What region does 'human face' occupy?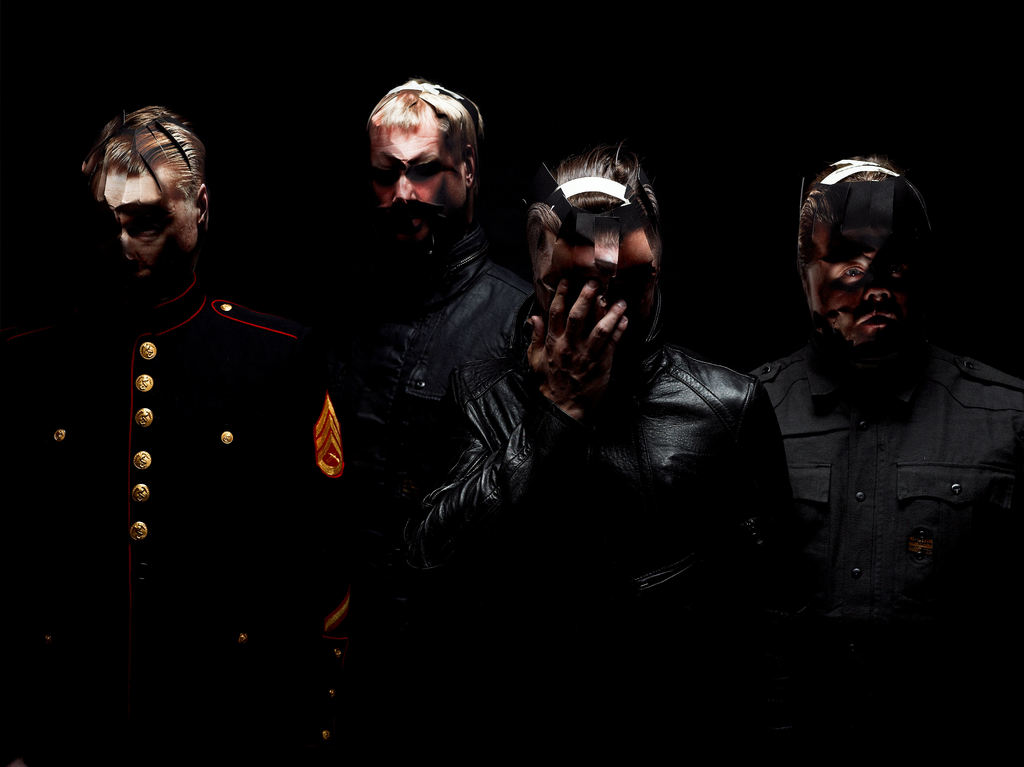
90 164 195 277.
